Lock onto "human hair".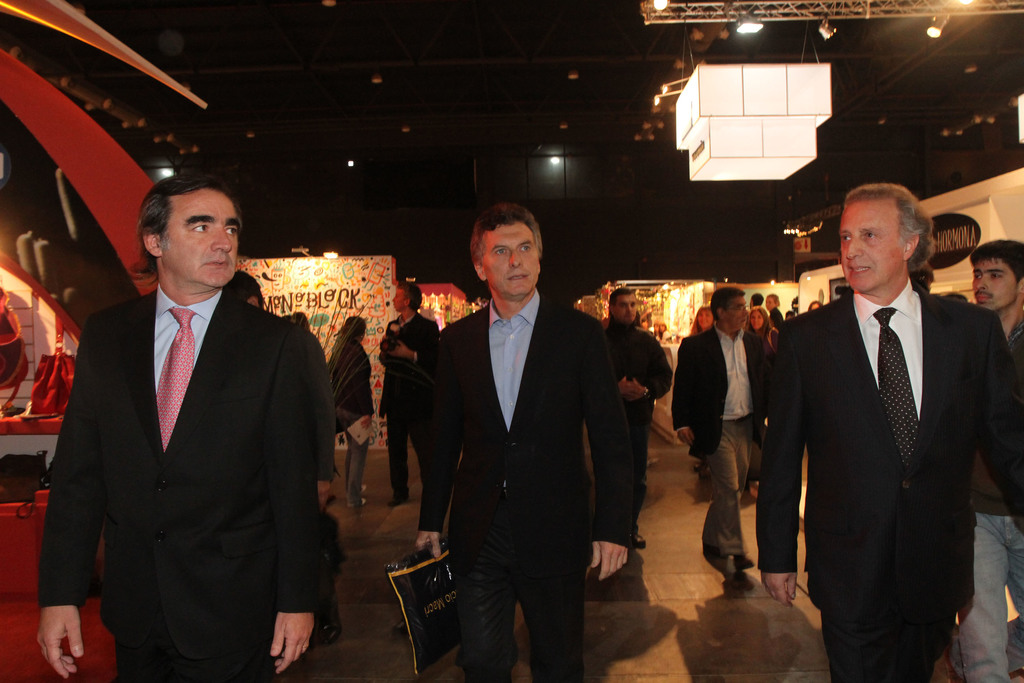
Locked: x1=339, y1=318, x2=371, y2=342.
